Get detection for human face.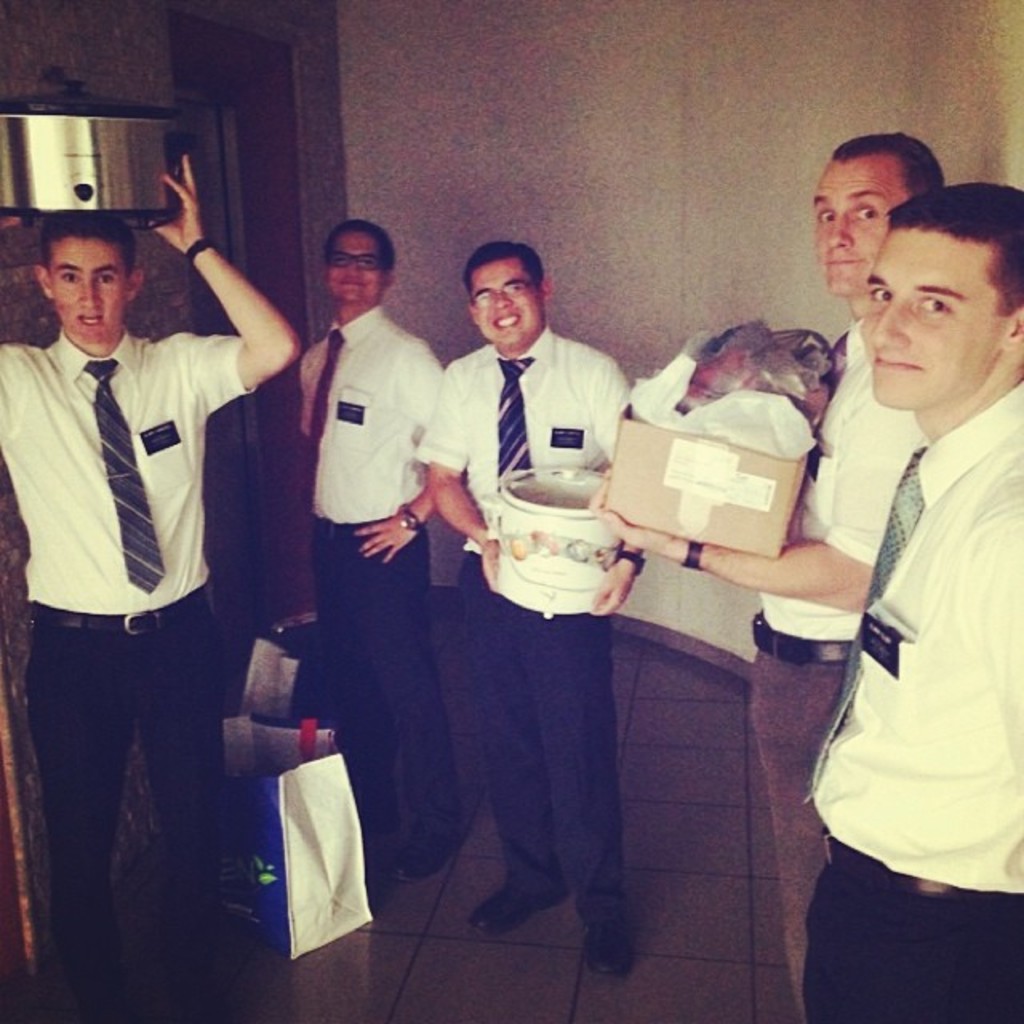
Detection: region(859, 230, 1003, 400).
